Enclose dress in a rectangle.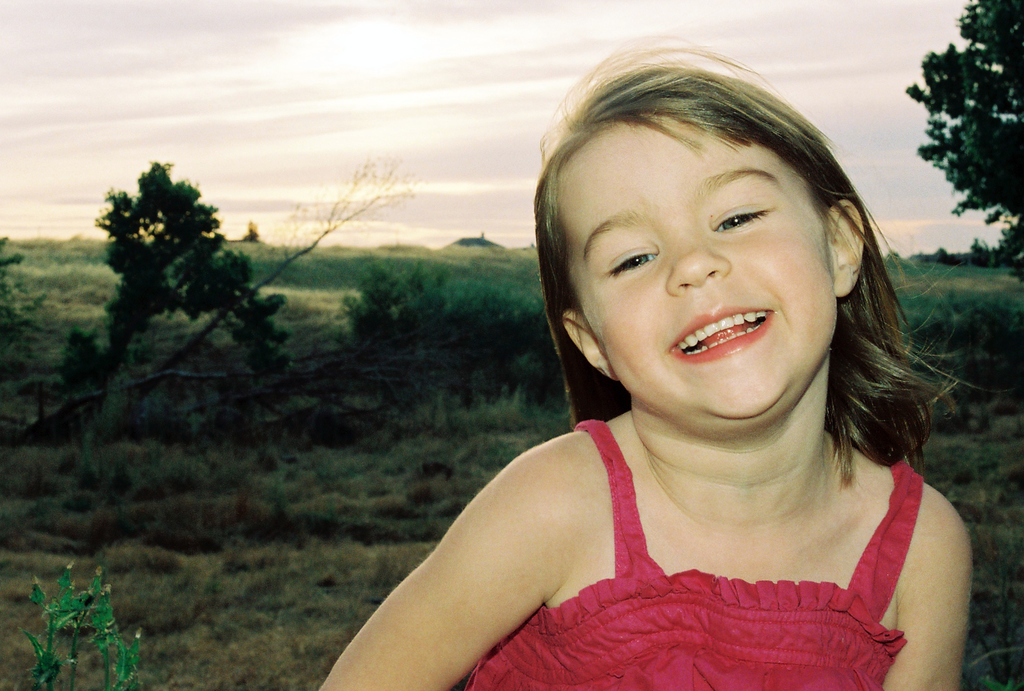
{"left": 468, "top": 421, "right": 927, "bottom": 690}.
